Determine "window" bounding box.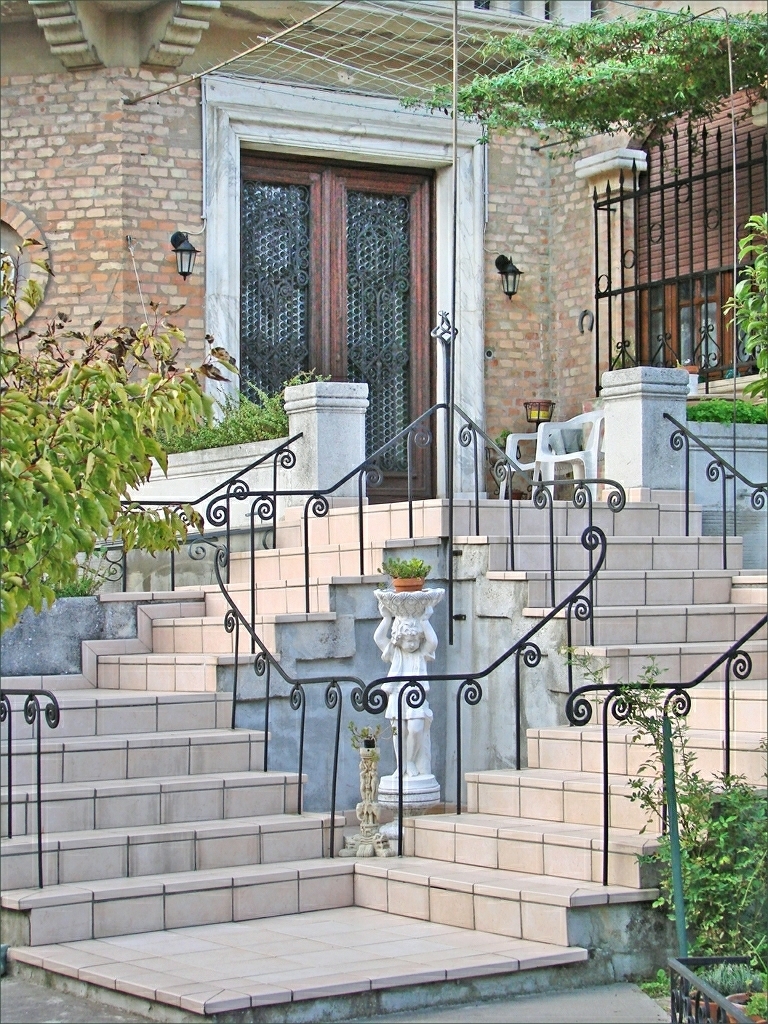
Determined: rect(220, 91, 476, 605).
